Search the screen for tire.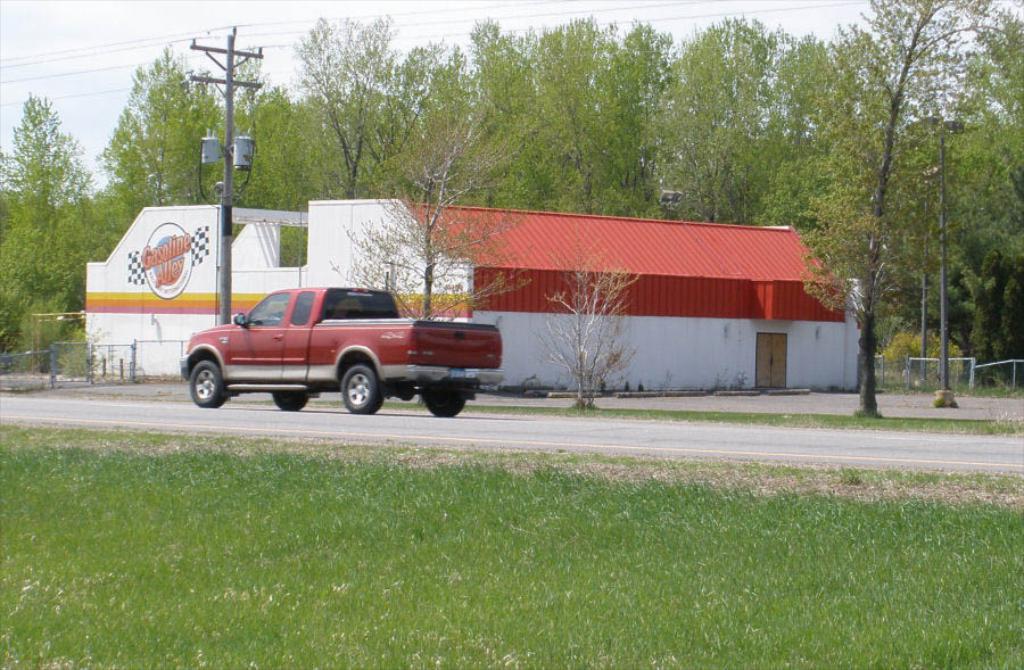
Found at (190, 361, 231, 410).
